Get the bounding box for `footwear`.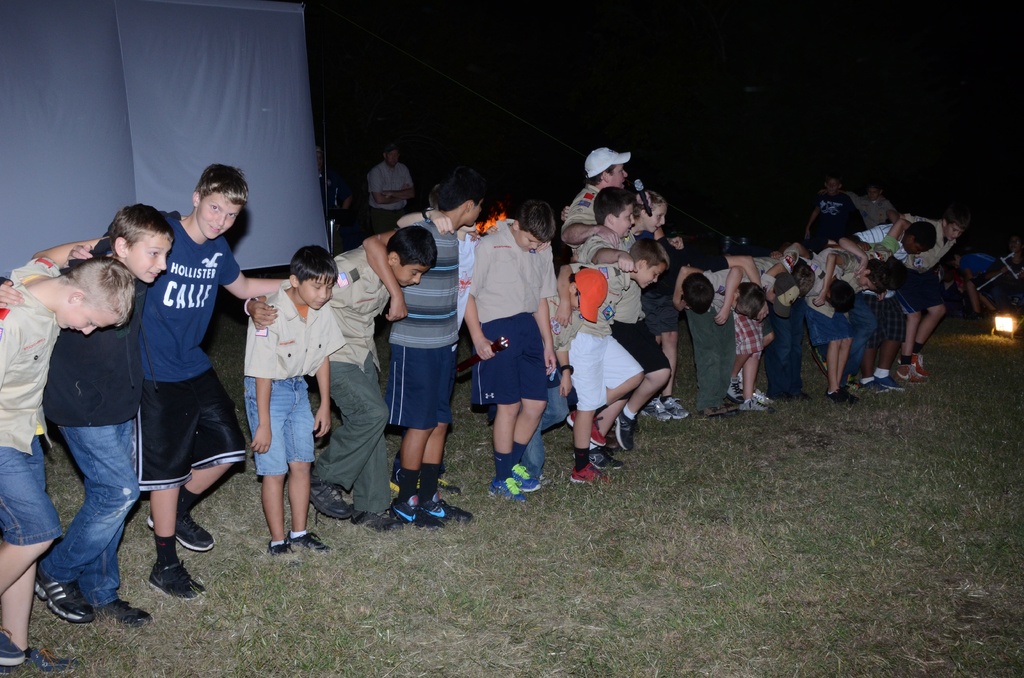
[698, 400, 731, 421].
